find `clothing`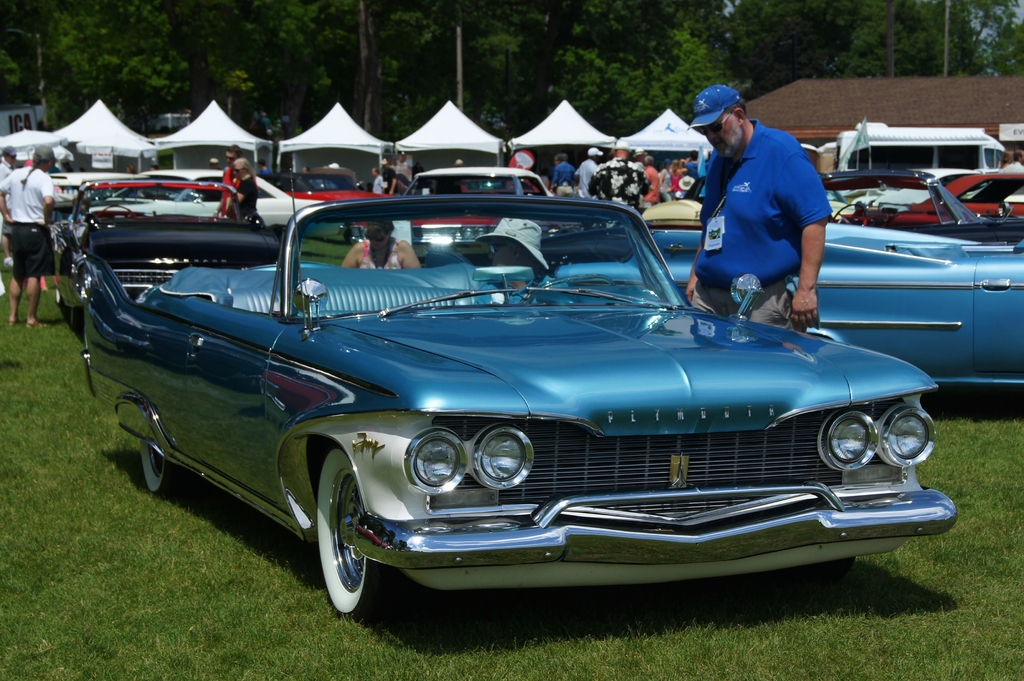
<region>1002, 161, 1007, 170</region>
